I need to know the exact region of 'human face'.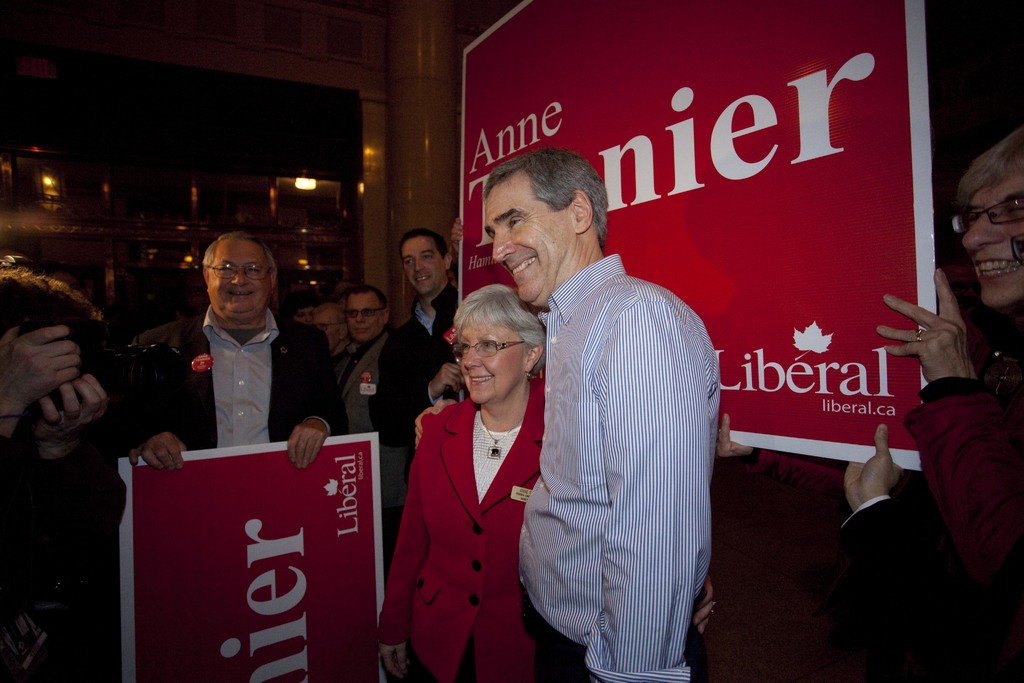
Region: box=[404, 235, 444, 294].
